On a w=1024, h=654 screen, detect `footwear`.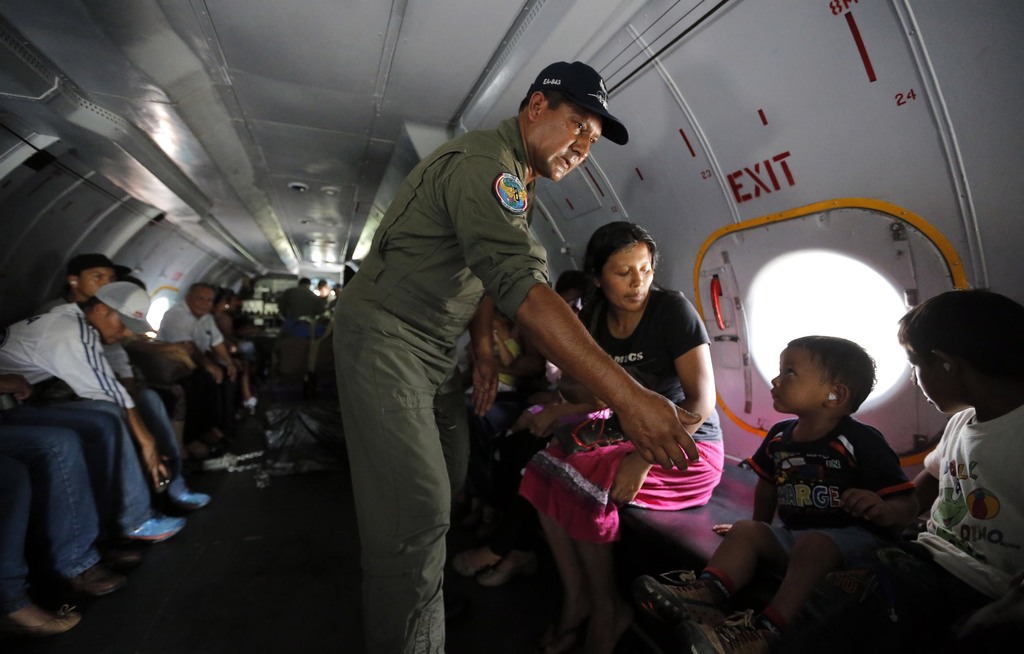
[x1=456, y1=552, x2=509, y2=575].
